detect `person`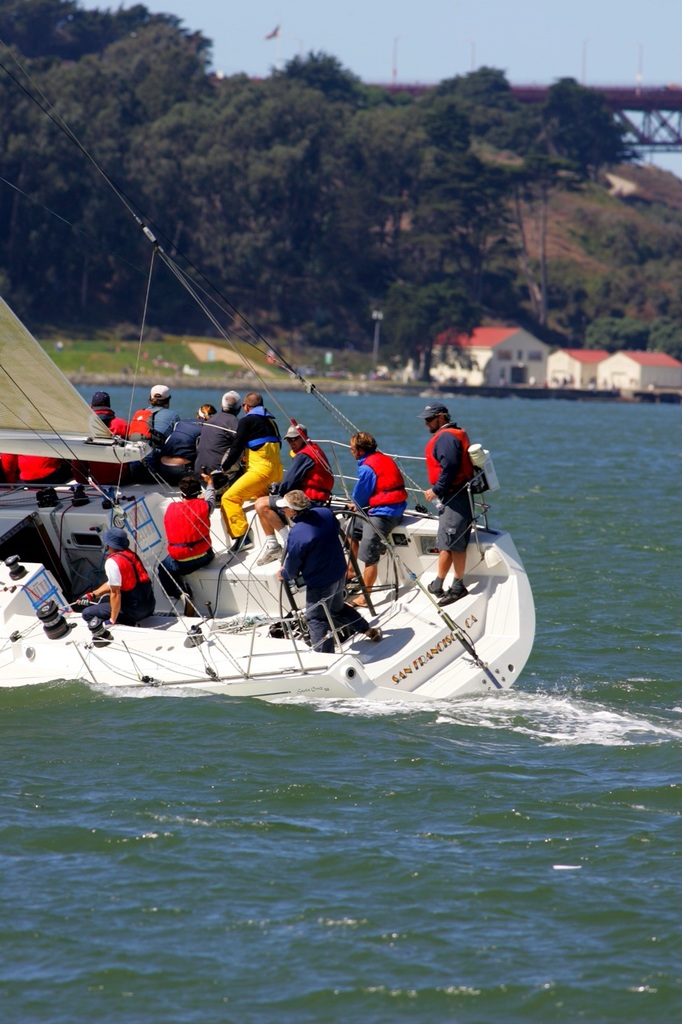
<box>344,426,400,602</box>
